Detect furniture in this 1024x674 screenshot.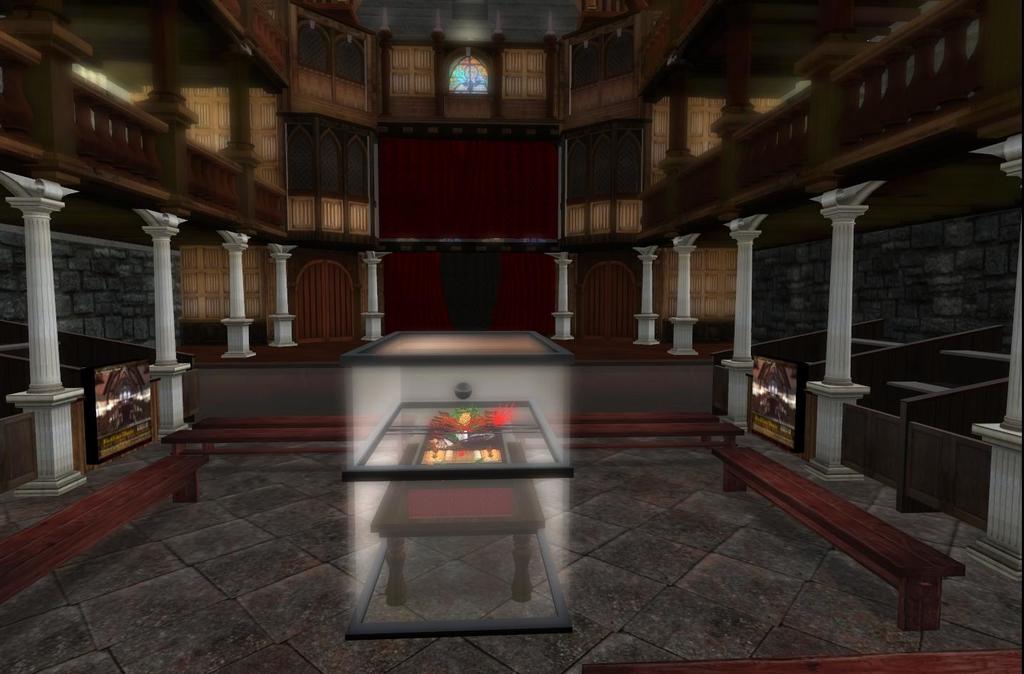
Detection: select_region(162, 420, 744, 459).
